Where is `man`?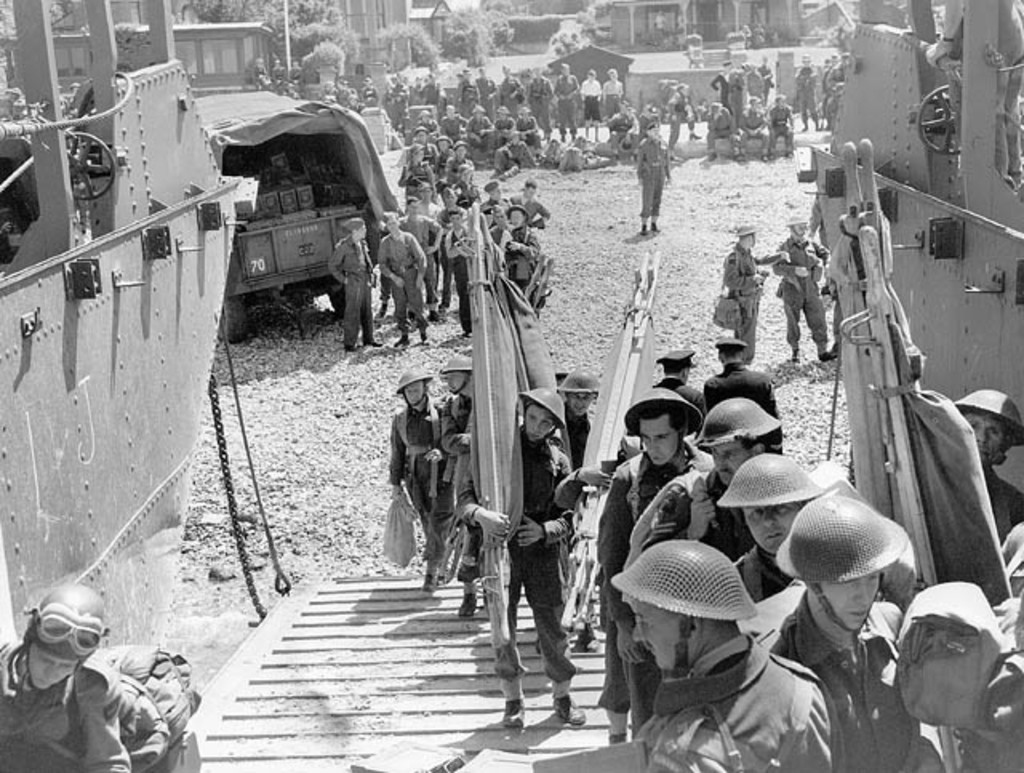
(698,101,746,162).
